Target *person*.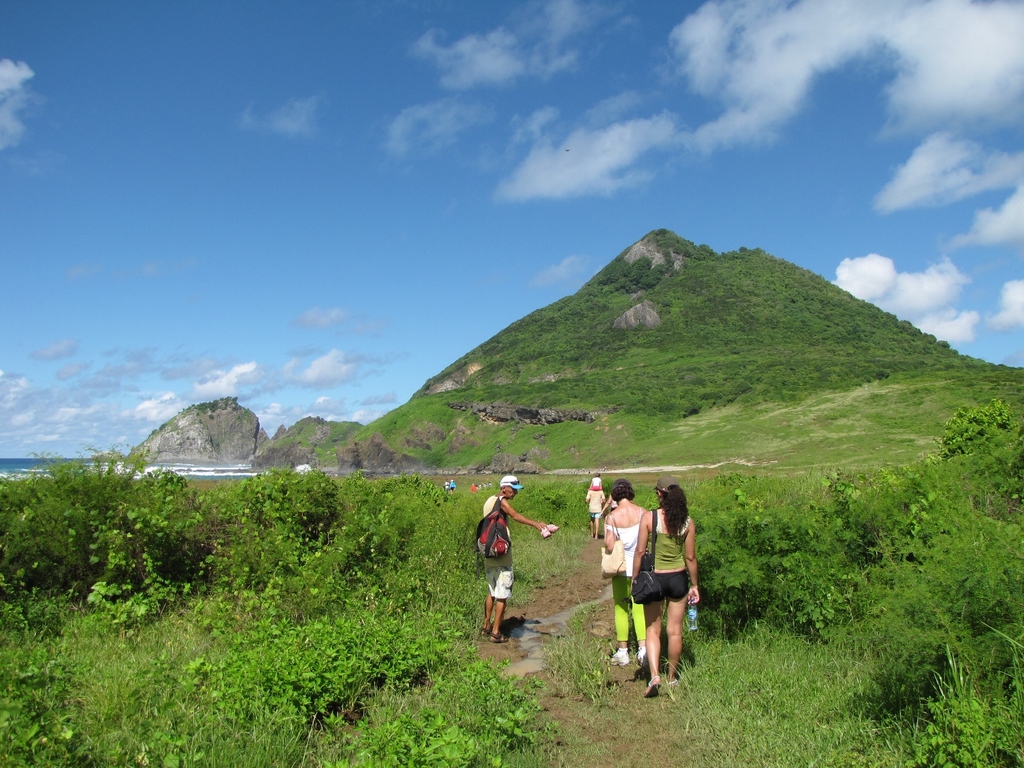
Target region: (450,480,455,492).
